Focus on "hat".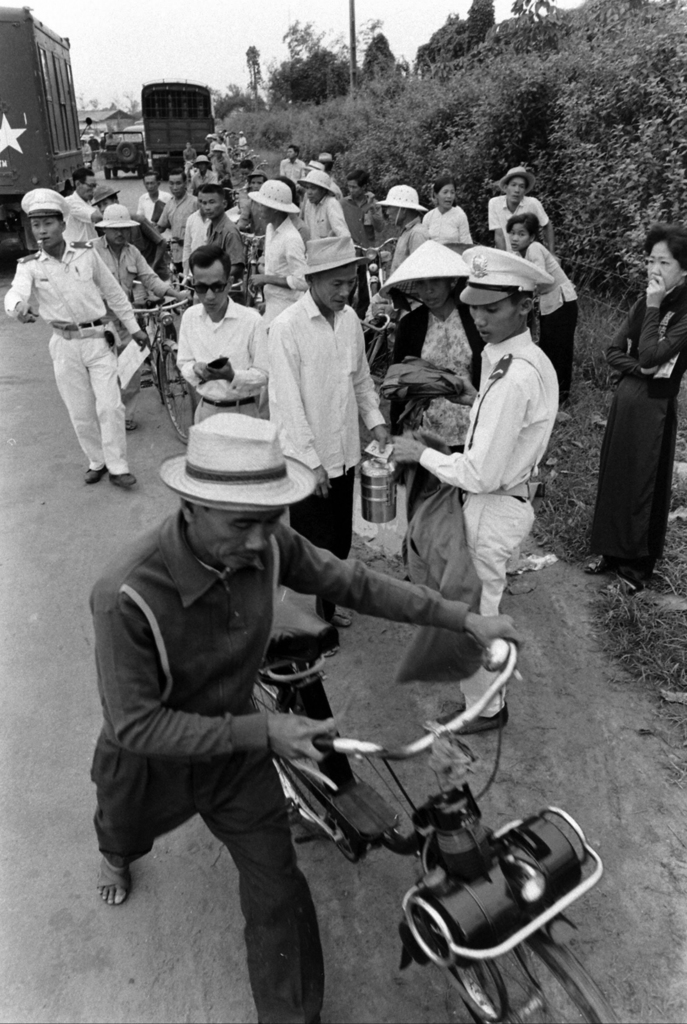
Focused at <box>95,202,140,227</box>.
